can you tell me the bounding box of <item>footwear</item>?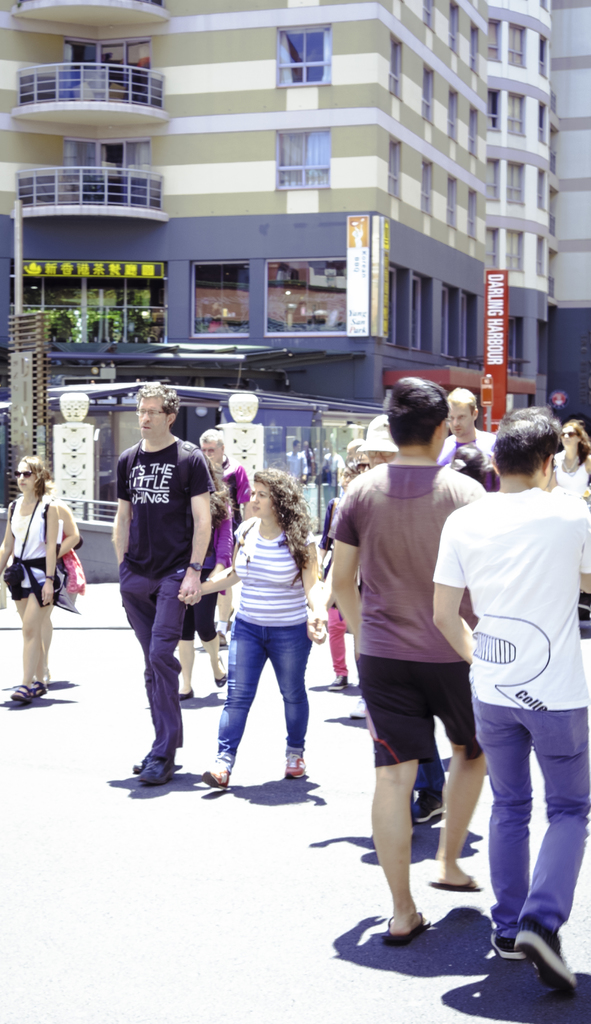
{"left": 284, "top": 751, "right": 305, "bottom": 782}.
